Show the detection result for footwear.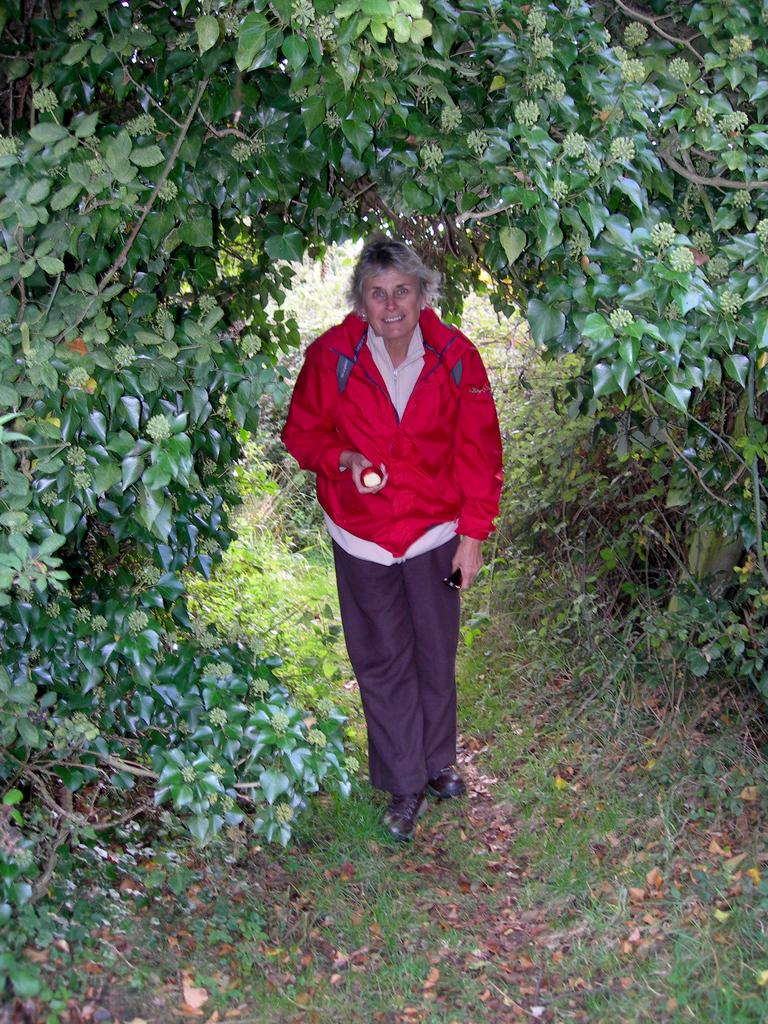
pyautogui.locateOnScreen(380, 791, 427, 835).
